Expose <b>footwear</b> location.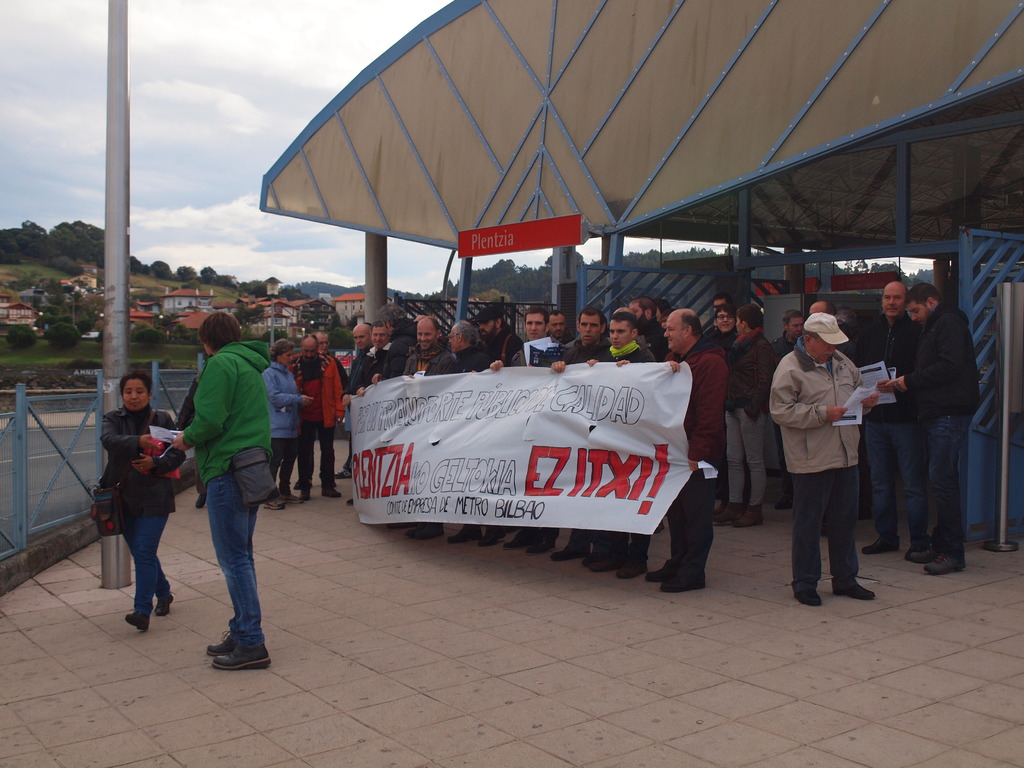
Exposed at detection(275, 490, 304, 505).
